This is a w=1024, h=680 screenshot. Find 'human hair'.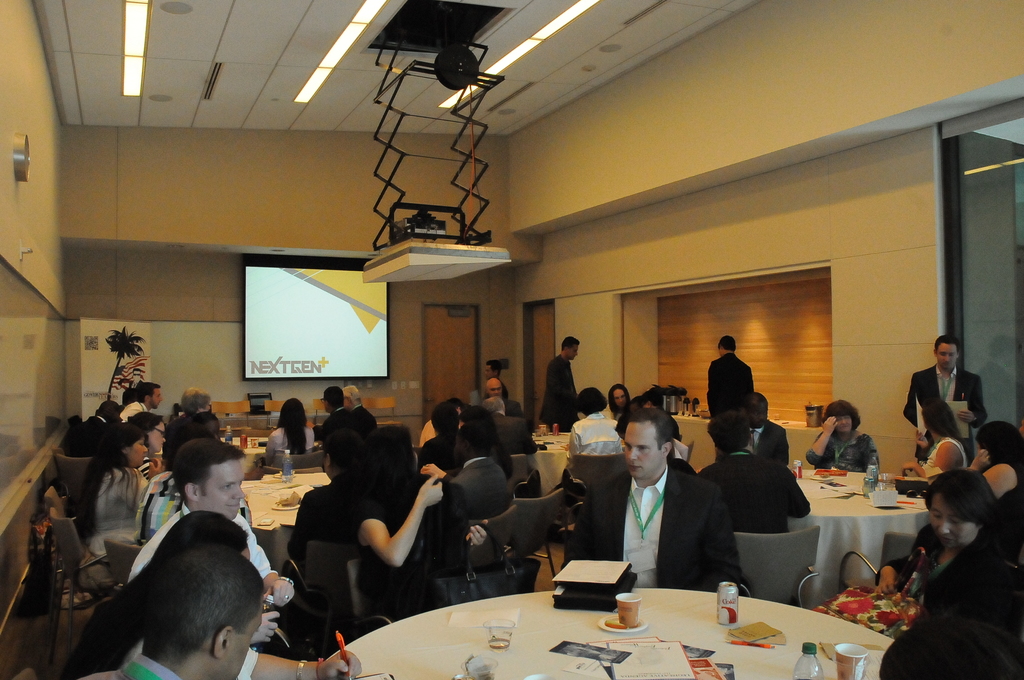
Bounding box: <bbox>321, 426, 364, 473</bbox>.
